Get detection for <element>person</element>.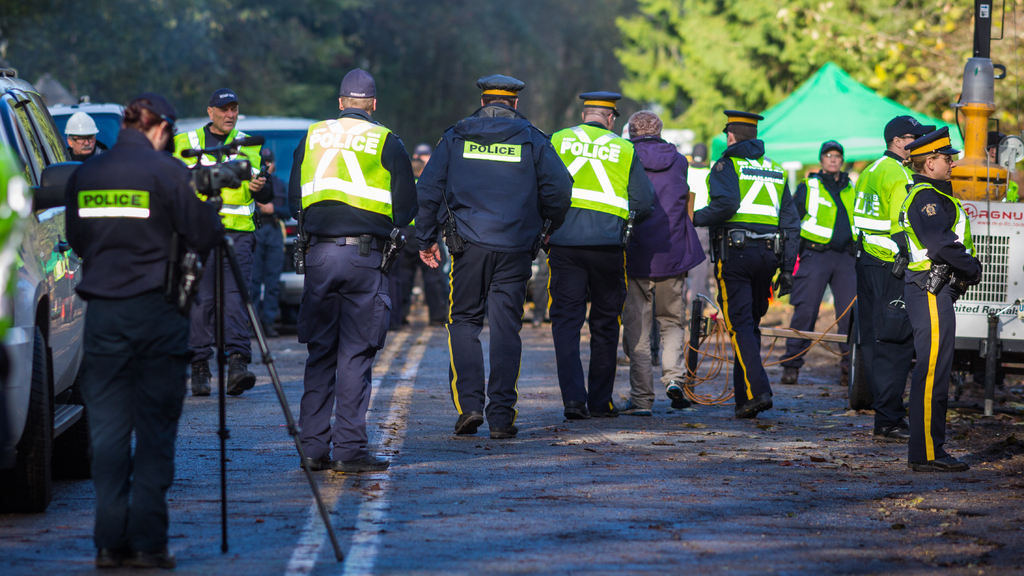
Detection: pyautogui.locateOnScreen(279, 62, 416, 477).
